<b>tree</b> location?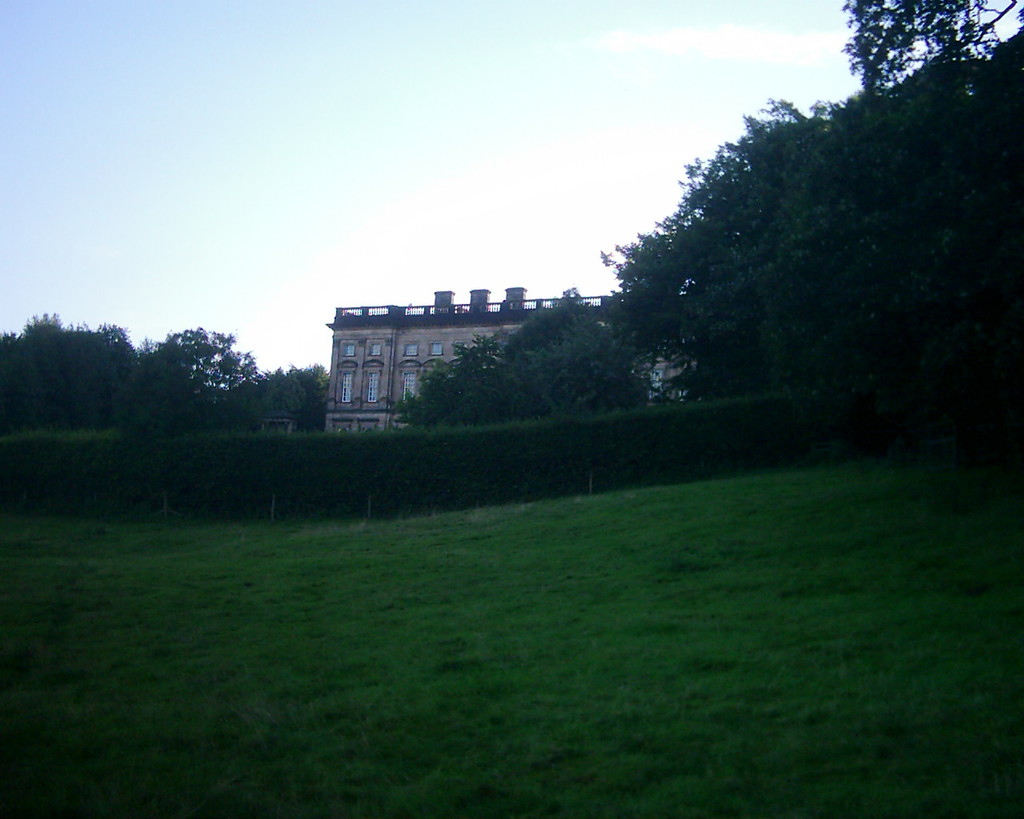
bbox=(207, 350, 338, 435)
